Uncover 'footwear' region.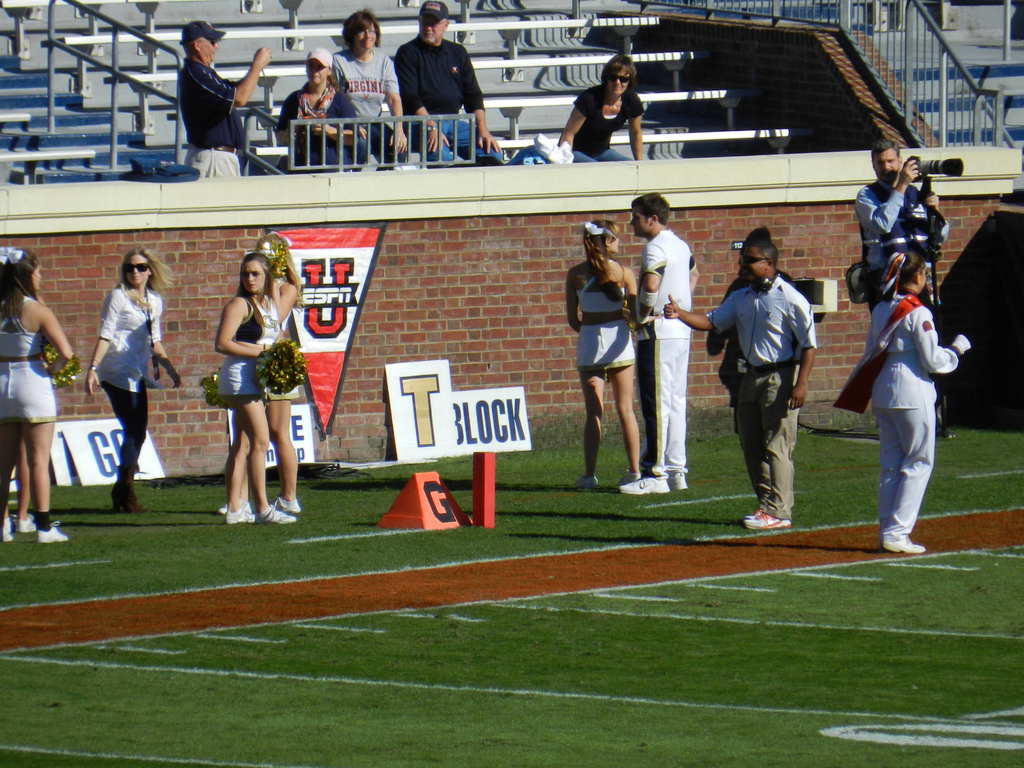
Uncovered: <box>109,484,144,515</box>.
